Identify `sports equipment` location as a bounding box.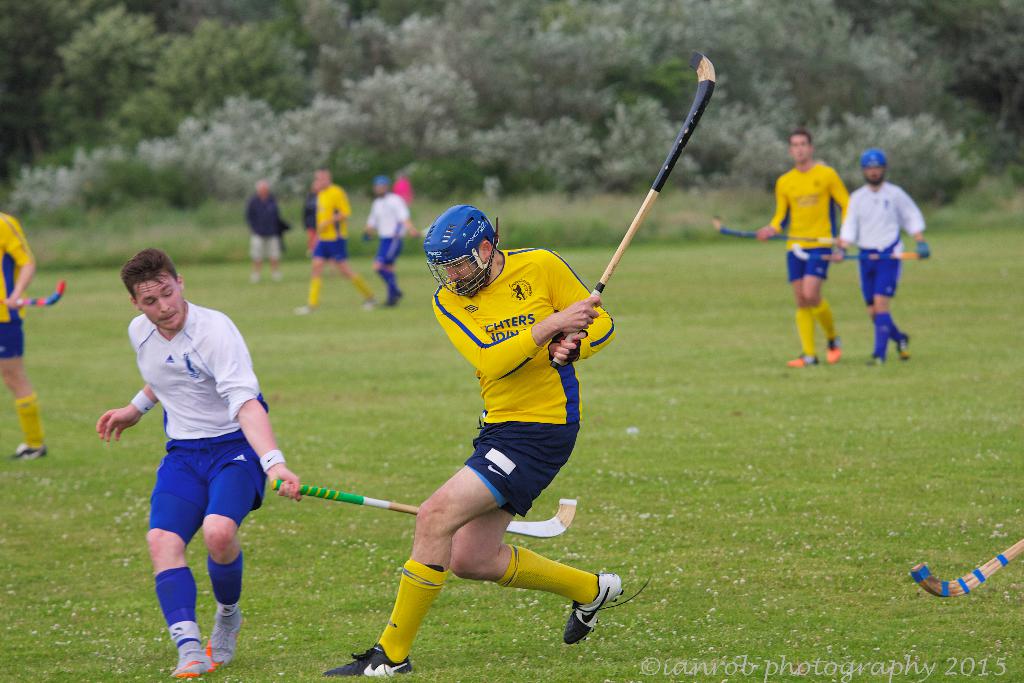
region(172, 636, 207, 678).
